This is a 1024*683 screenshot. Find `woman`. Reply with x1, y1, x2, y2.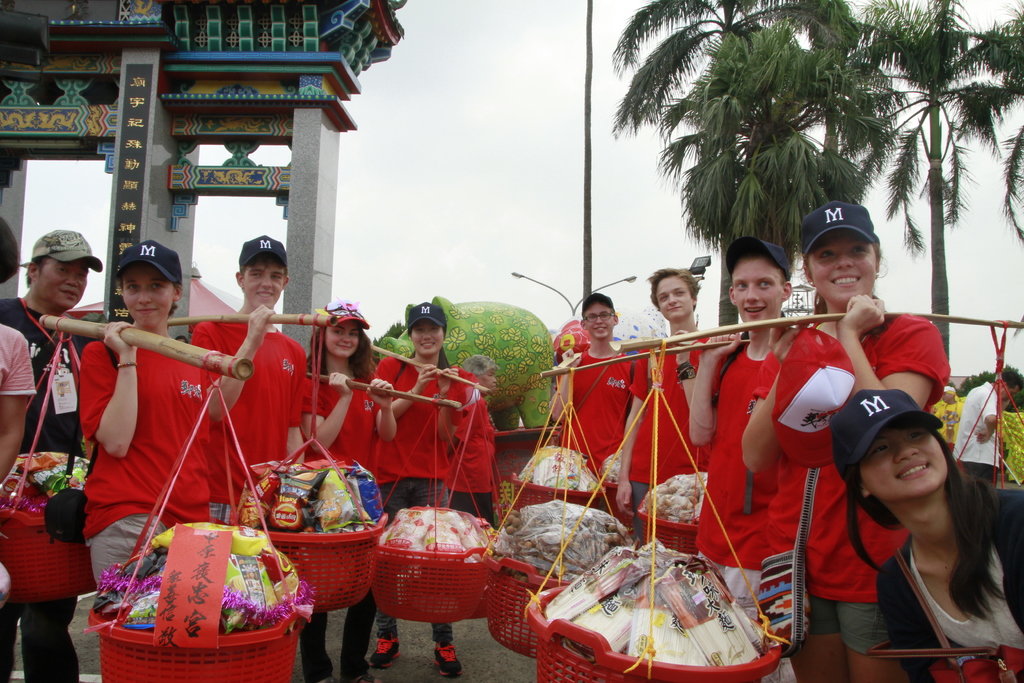
685, 236, 815, 621.
